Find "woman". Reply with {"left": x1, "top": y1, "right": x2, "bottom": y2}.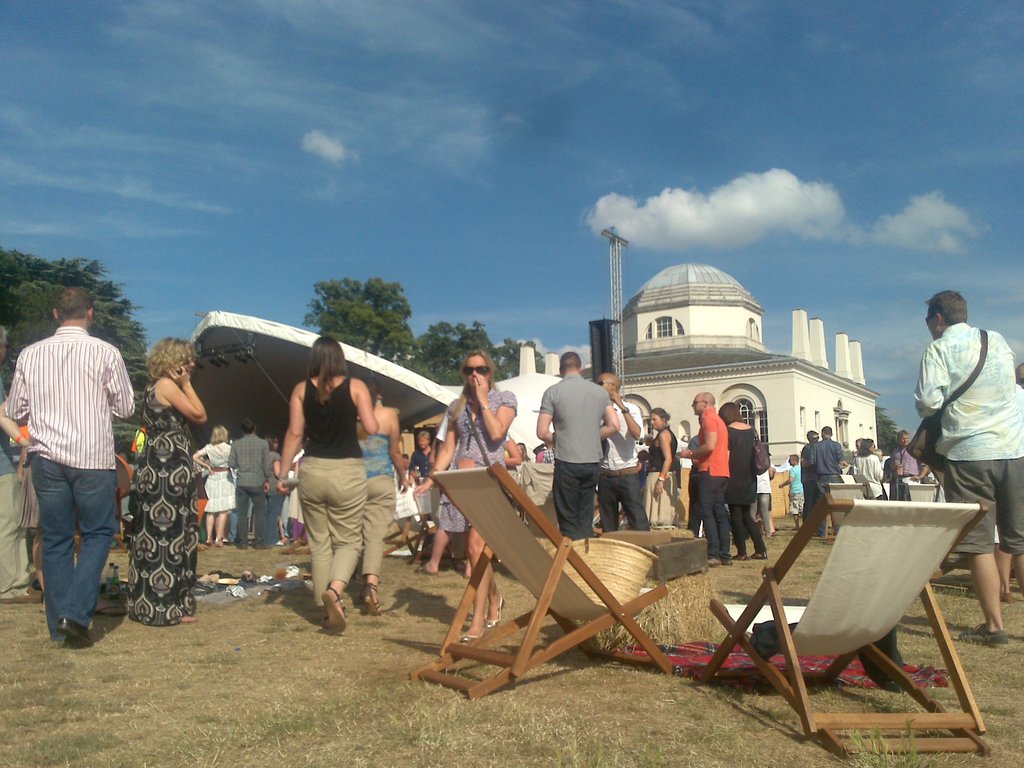
{"left": 18, "top": 417, "right": 52, "bottom": 602}.
